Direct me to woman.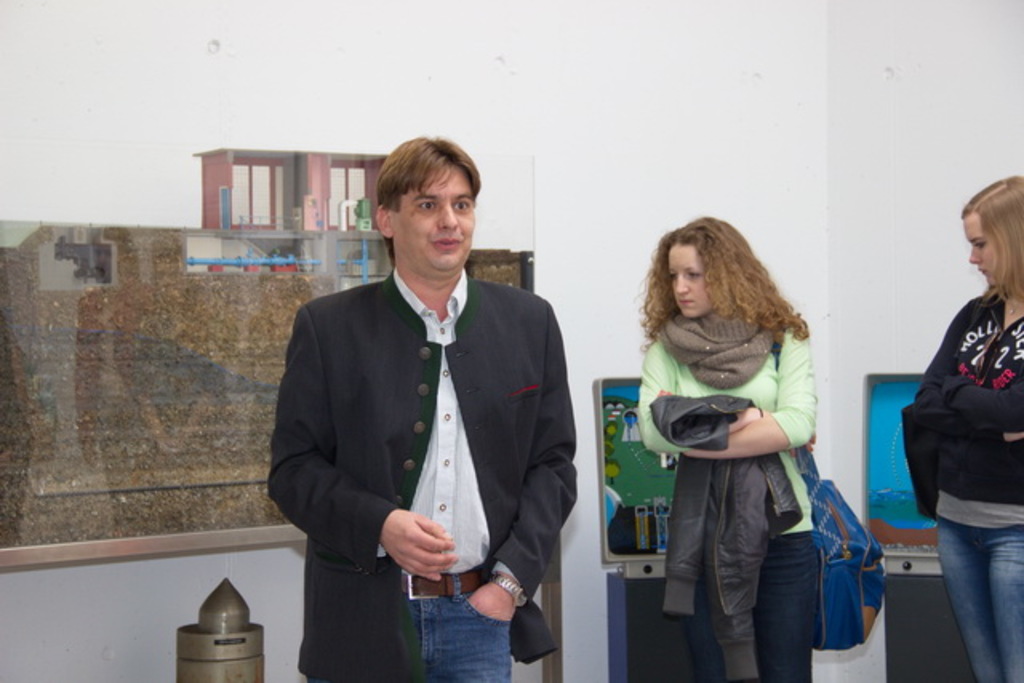
Direction: rect(915, 176, 1022, 681).
